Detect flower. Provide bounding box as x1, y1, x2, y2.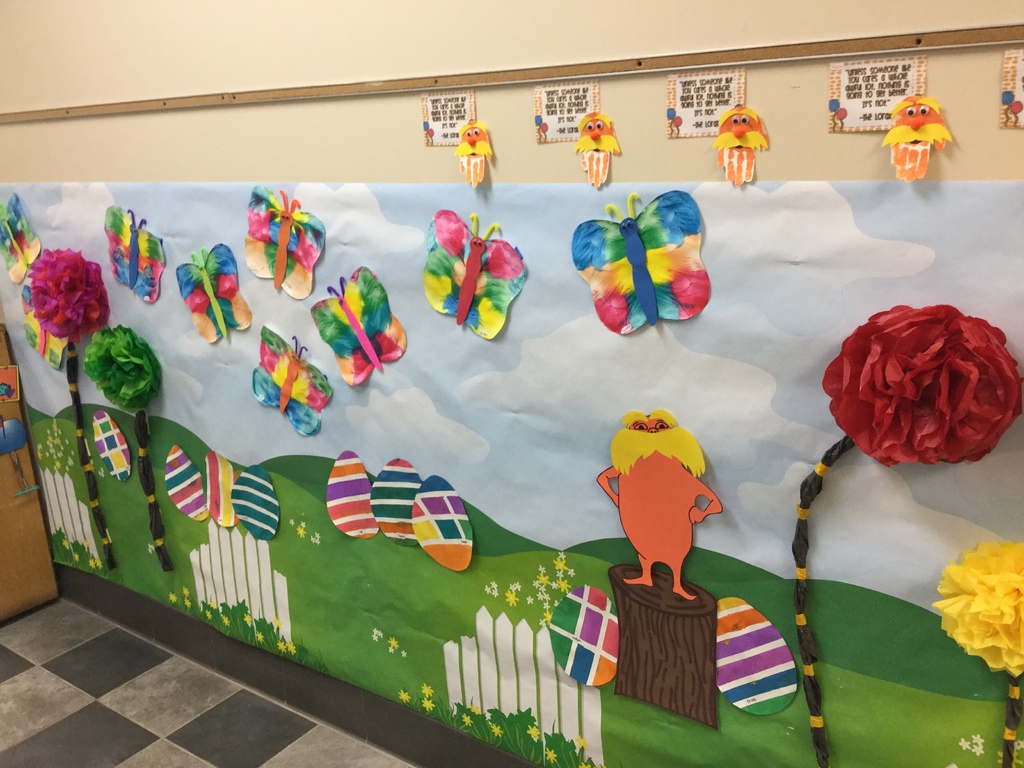
289, 639, 298, 655.
